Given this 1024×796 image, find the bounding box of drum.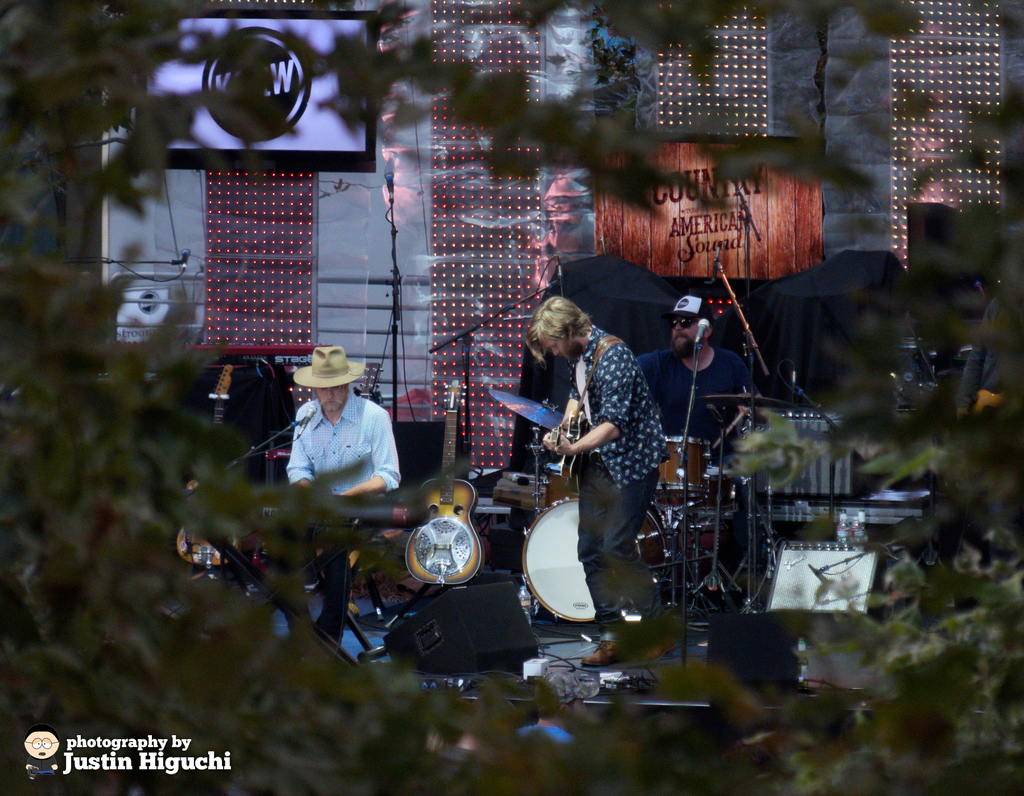
(541, 463, 573, 504).
